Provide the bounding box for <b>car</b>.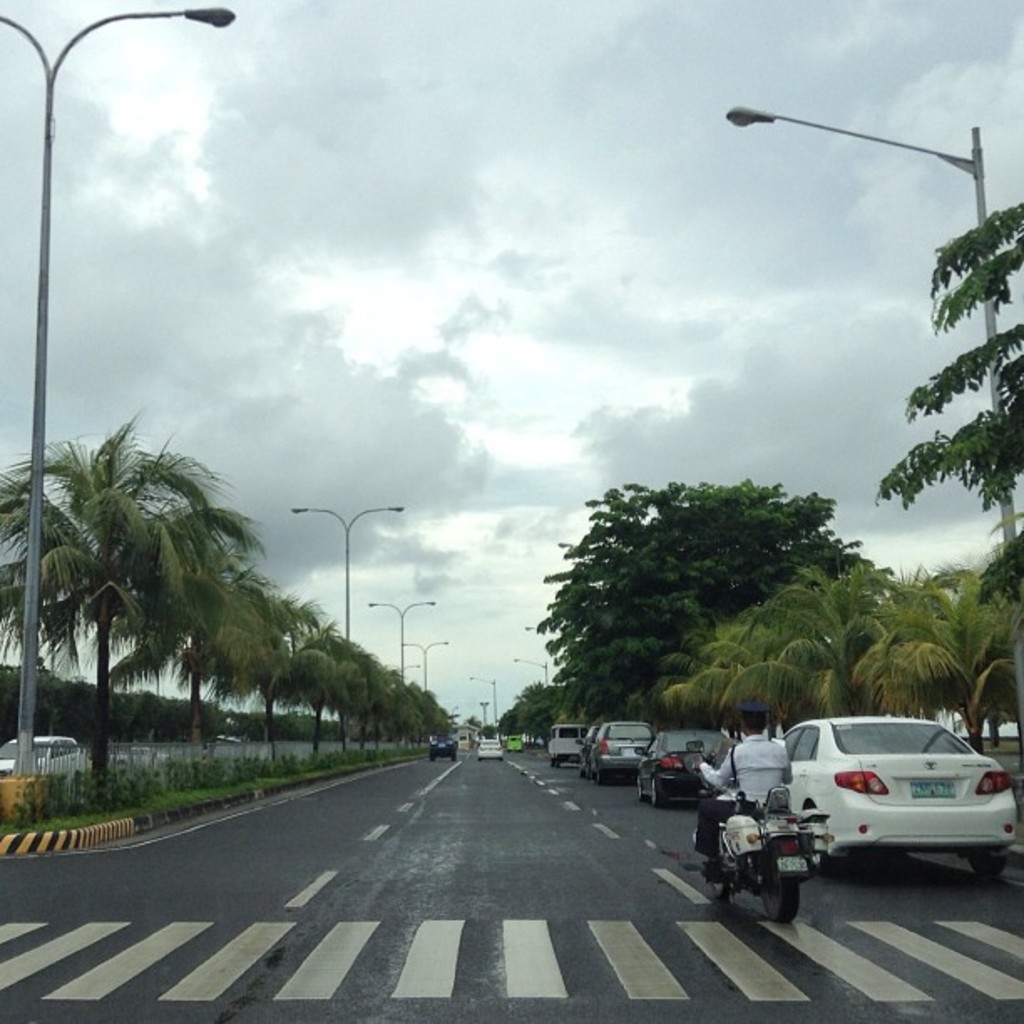
(left=569, top=723, right=602, bottom=763).
